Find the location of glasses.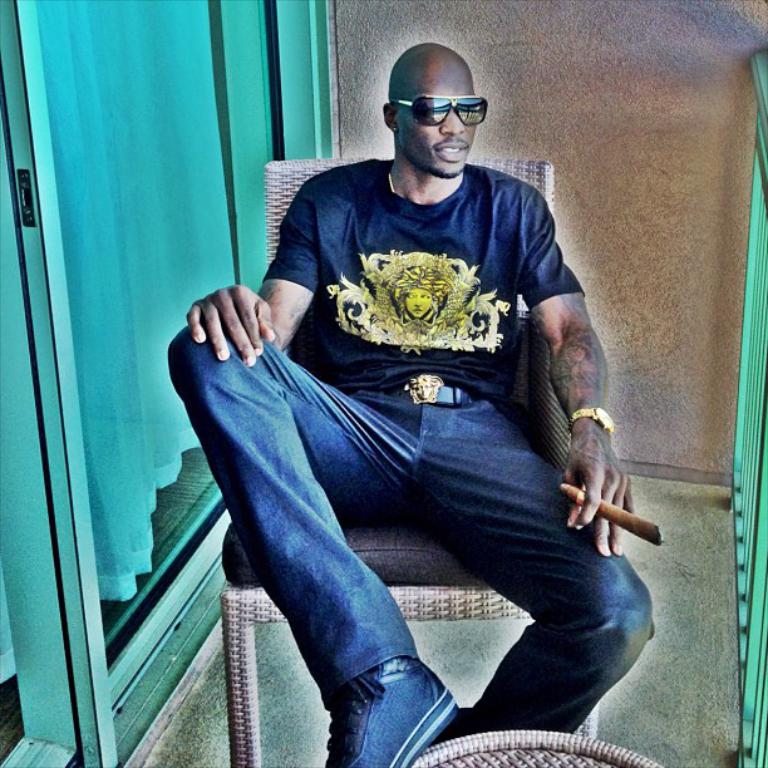
Location: box=[389, 93, 492, 134].
